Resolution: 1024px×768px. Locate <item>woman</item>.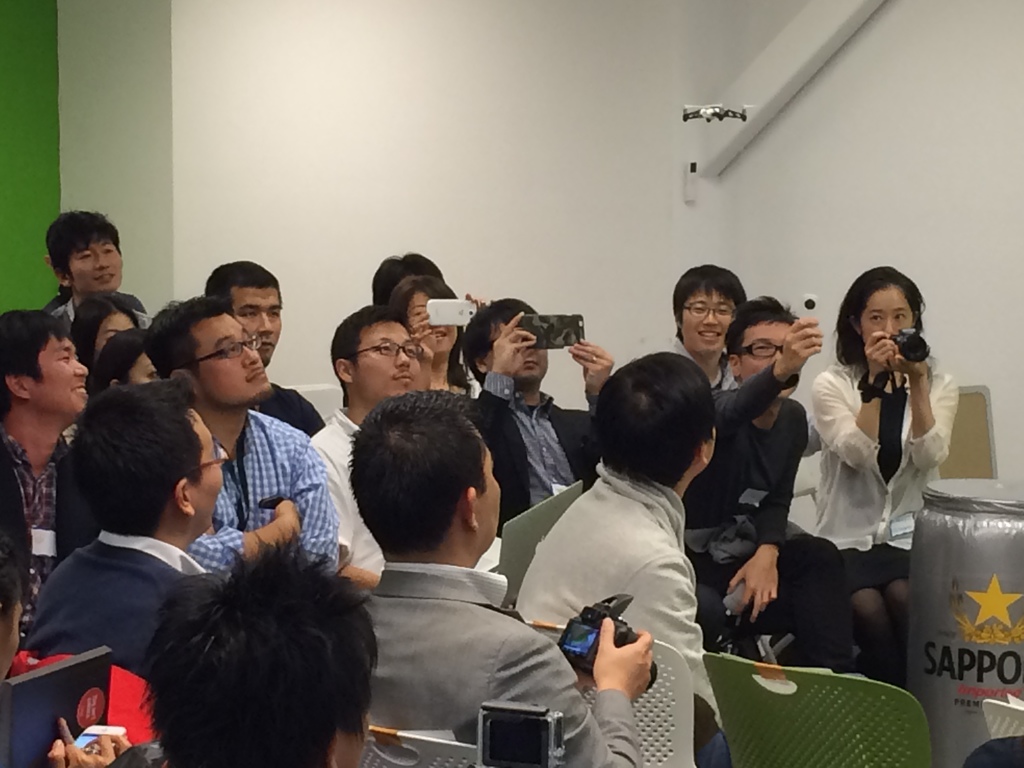
(382, 268, 483, 399).
